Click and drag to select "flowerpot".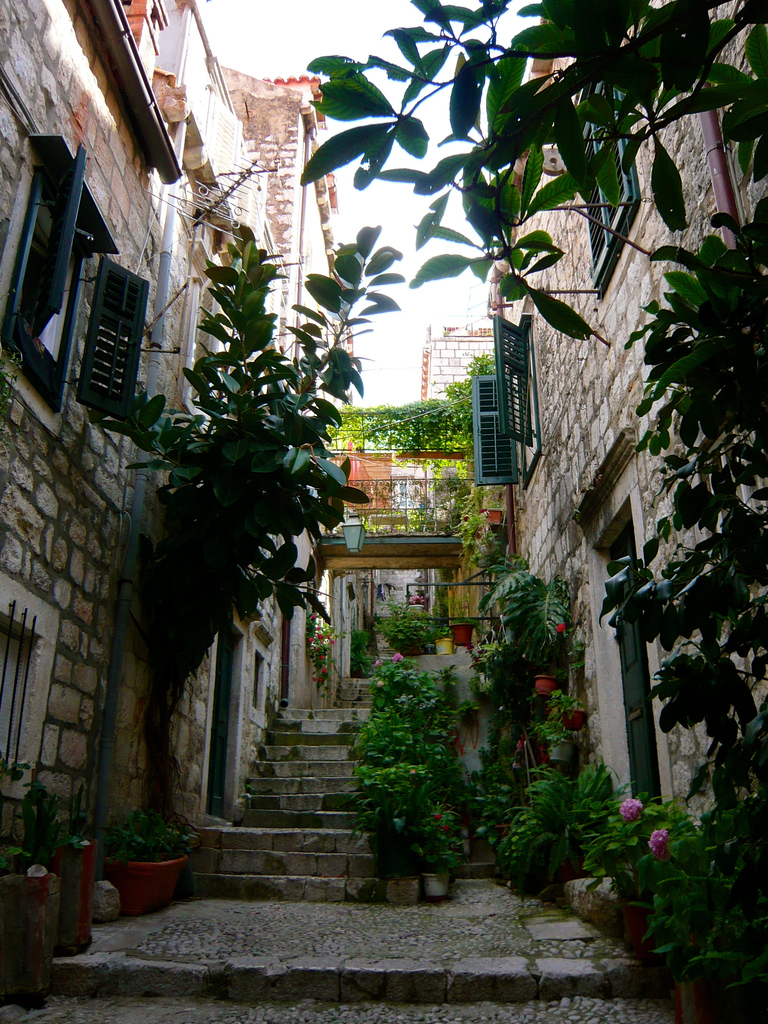
Selection: <region>555, 700, 589, 732</region>.
